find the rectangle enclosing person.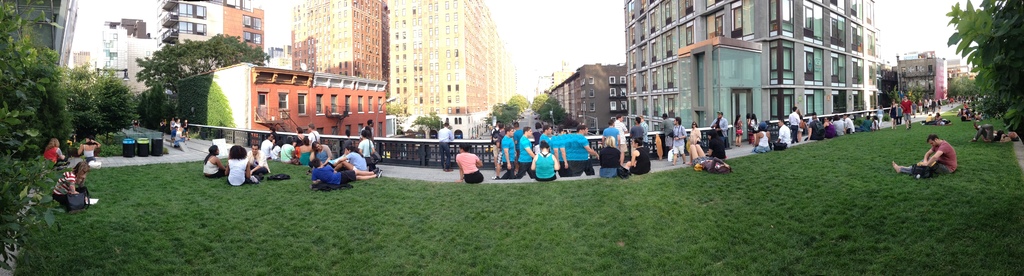
rect(921, 110, 941, 124).
